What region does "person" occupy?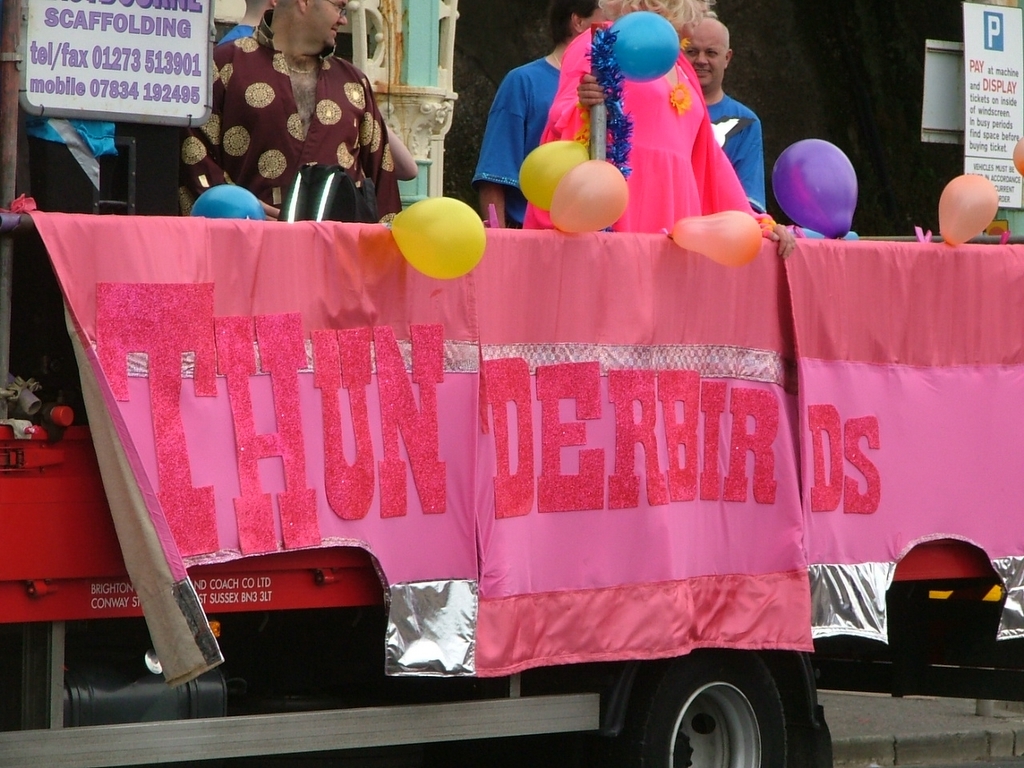
BBox(539, 0, 783, 230).
